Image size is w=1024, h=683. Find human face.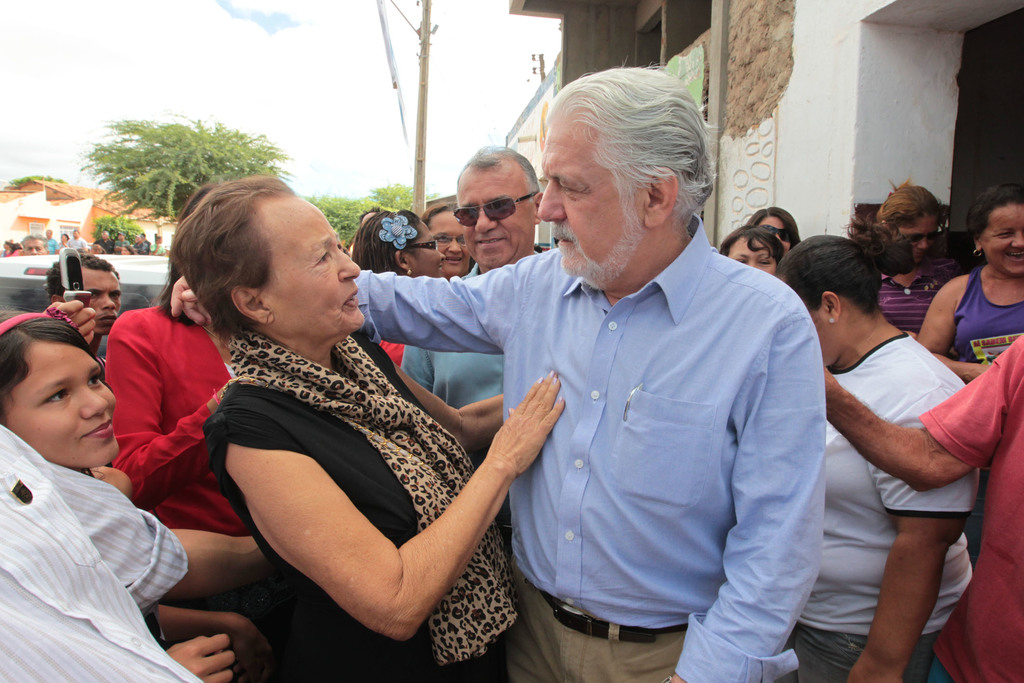
{"left": 897, "top": 213, "right": 942, "bottom": 256}.
